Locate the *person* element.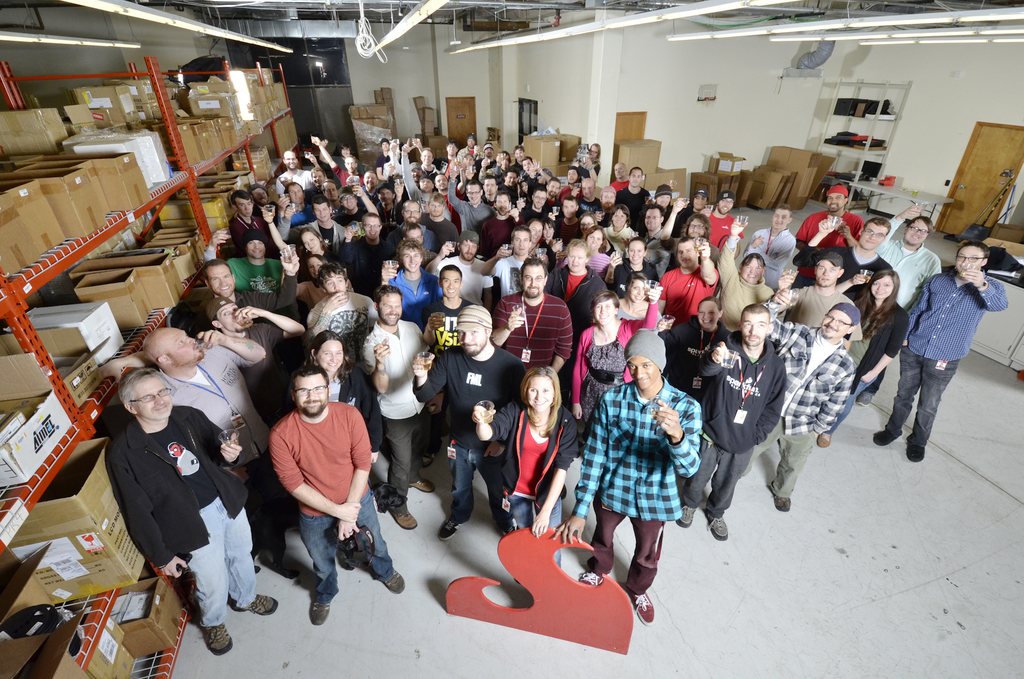
Element bbox: 383,141,404,186.
